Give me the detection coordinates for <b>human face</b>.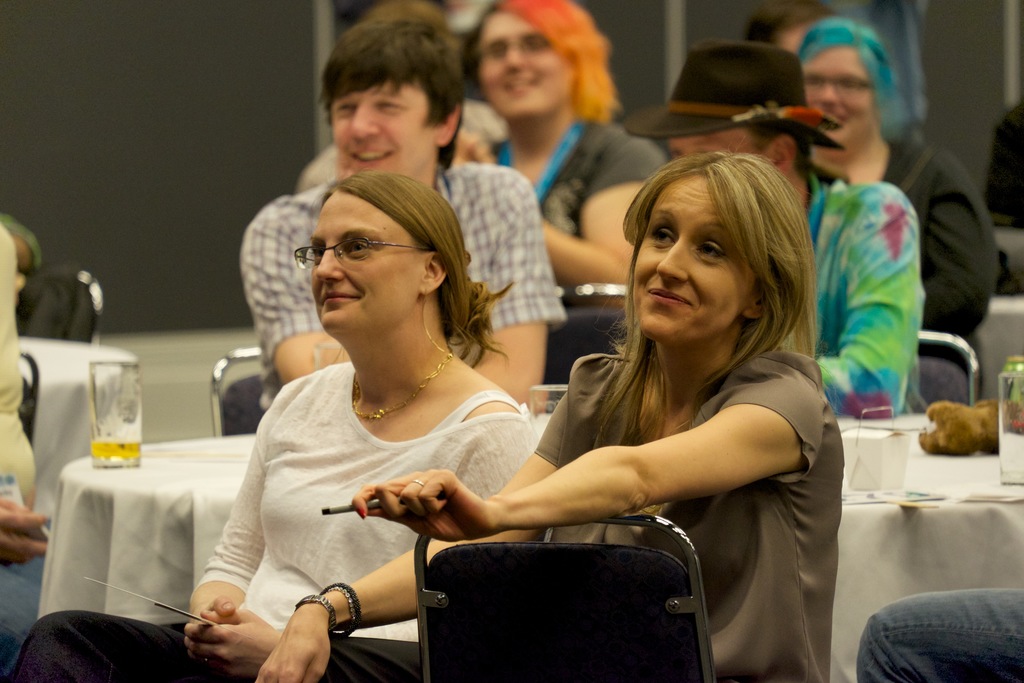
left=310, top=190, right=431, bottom=336.
